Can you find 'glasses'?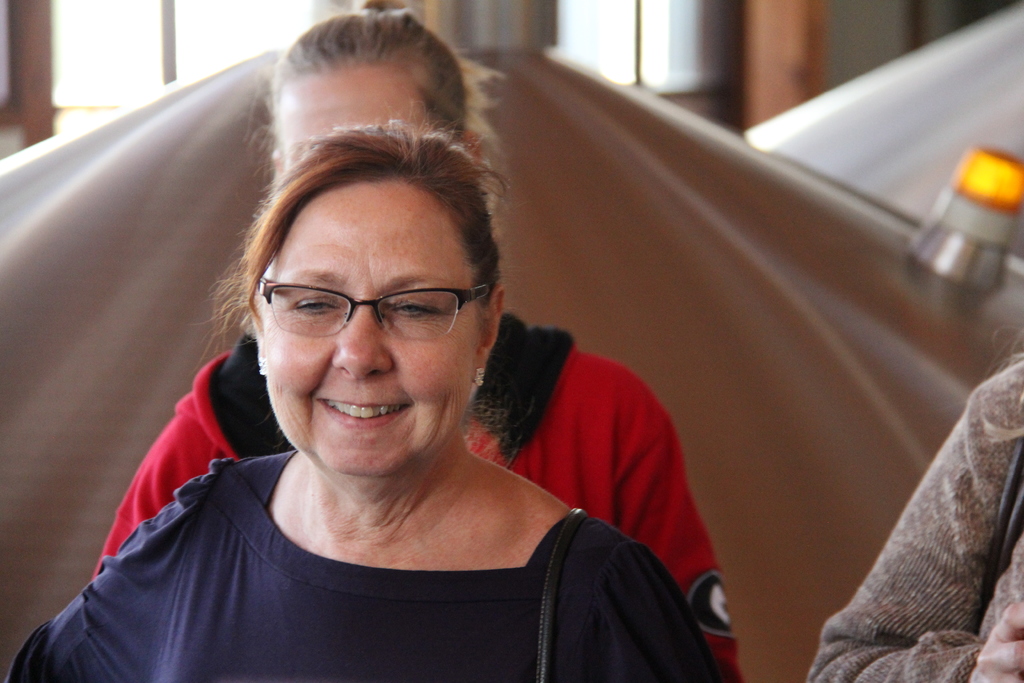
Yes, bounding box: [241,268,481,352].
